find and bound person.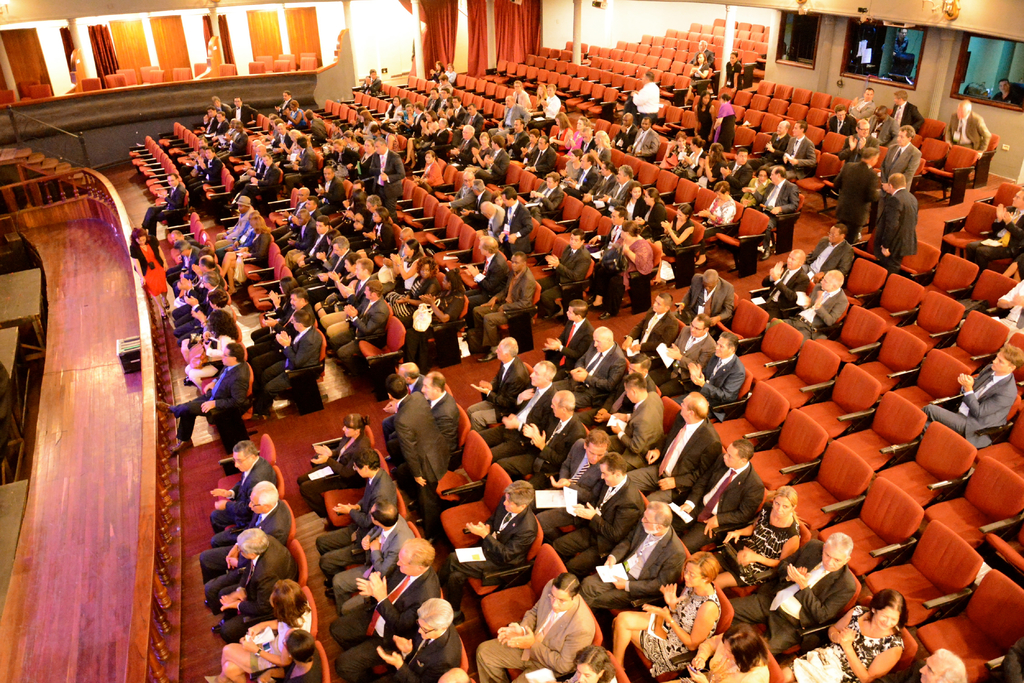
Bound: pyautogui.locateOnScreen(691, 145, 720, 183).
